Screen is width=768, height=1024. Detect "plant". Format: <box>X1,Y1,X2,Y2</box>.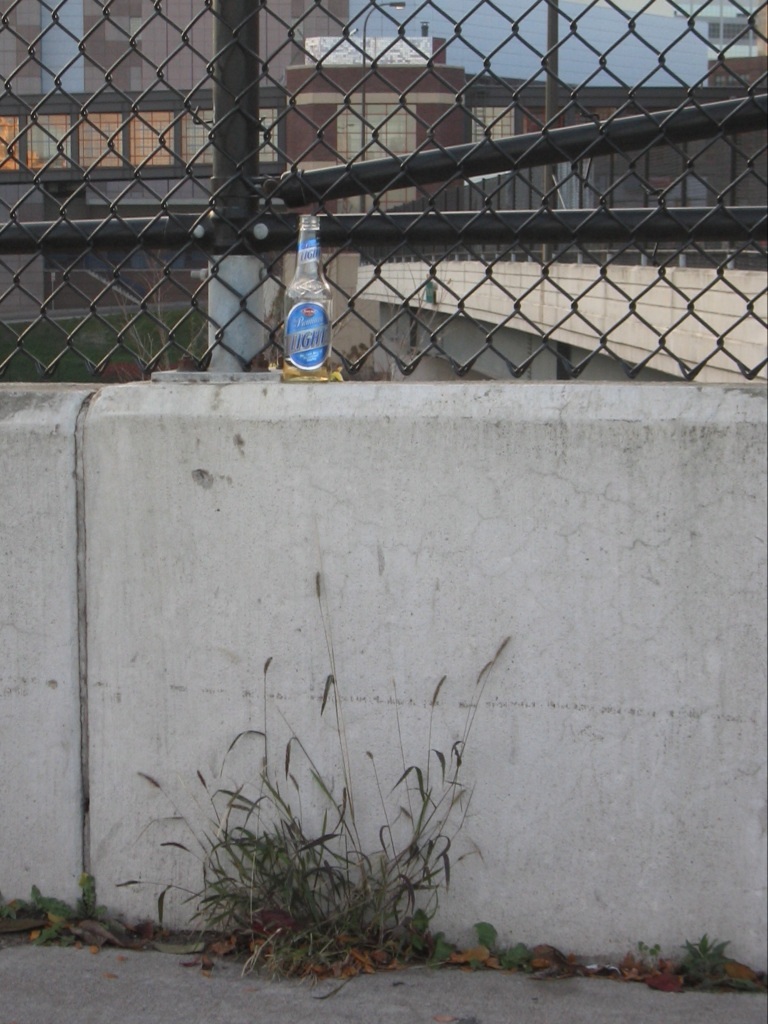
<box>628,937,667,972</box>.
